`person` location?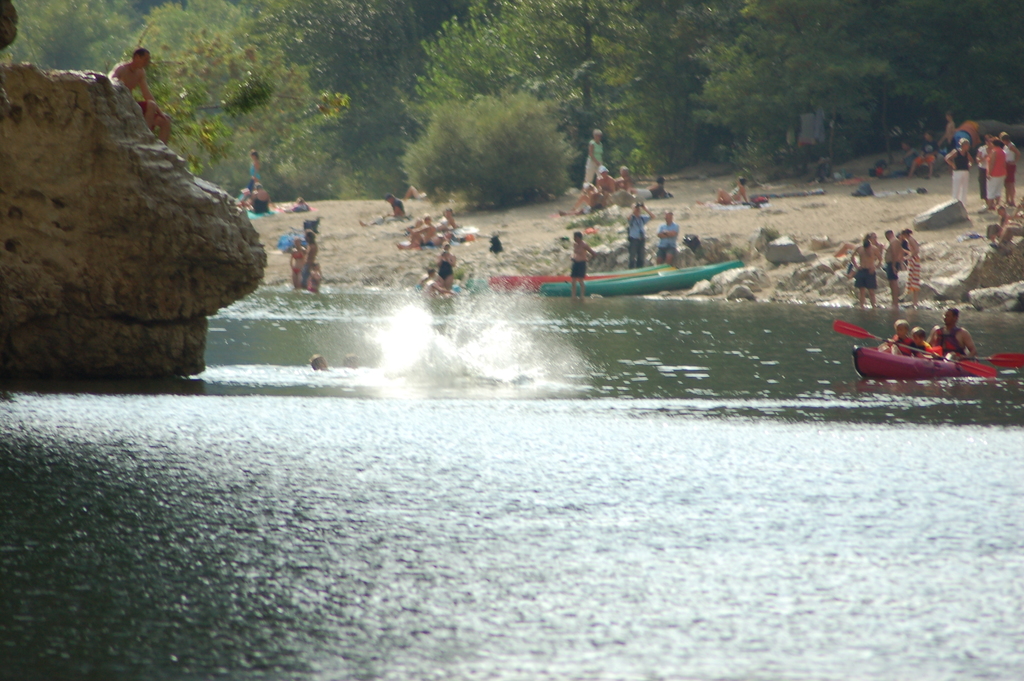
l=292, t=195, r=310, b=211
